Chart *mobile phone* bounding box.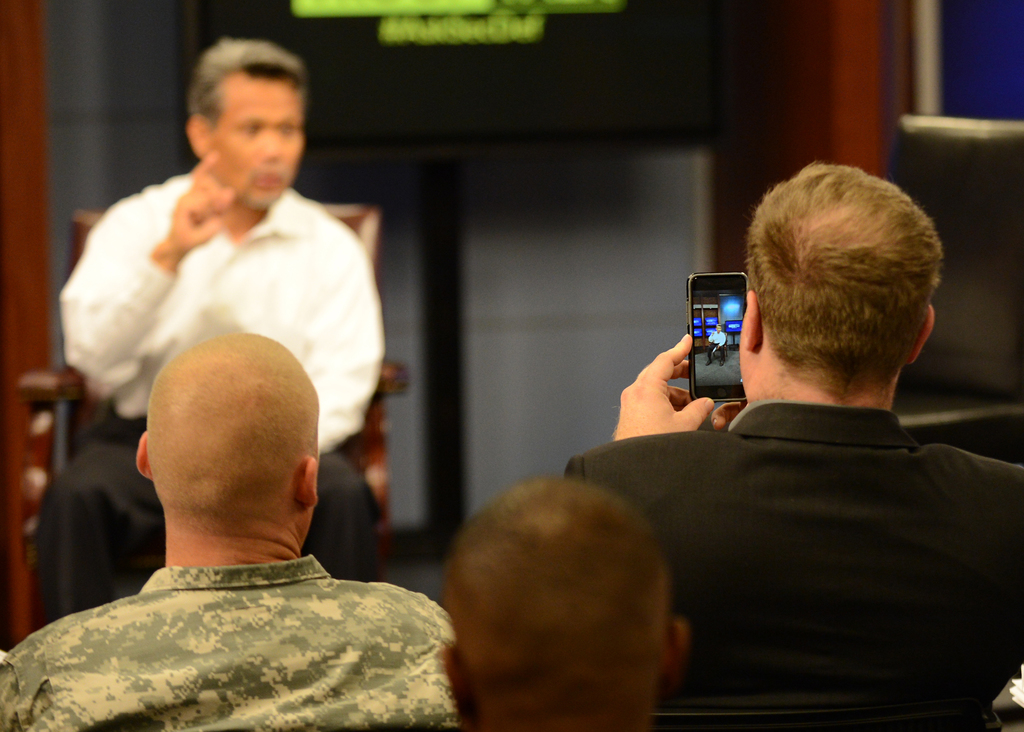
Charted: [left=692, top=281, right=765, bottom=415].
